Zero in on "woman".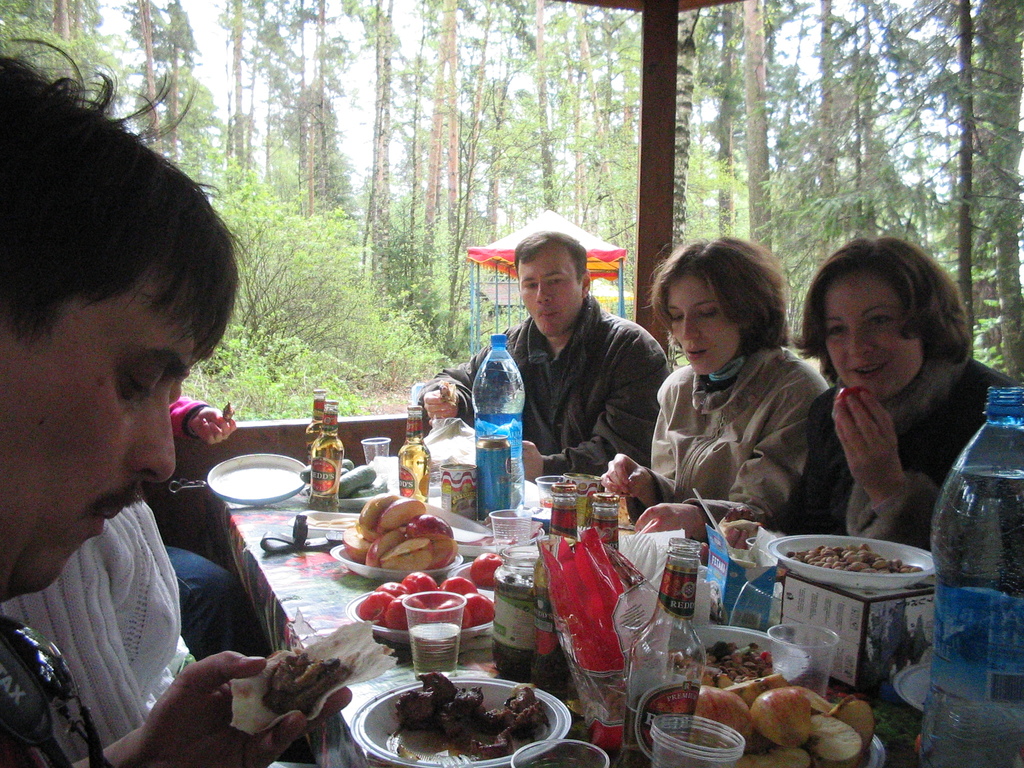
Zeroed in: [600, 236, 830, 537].
